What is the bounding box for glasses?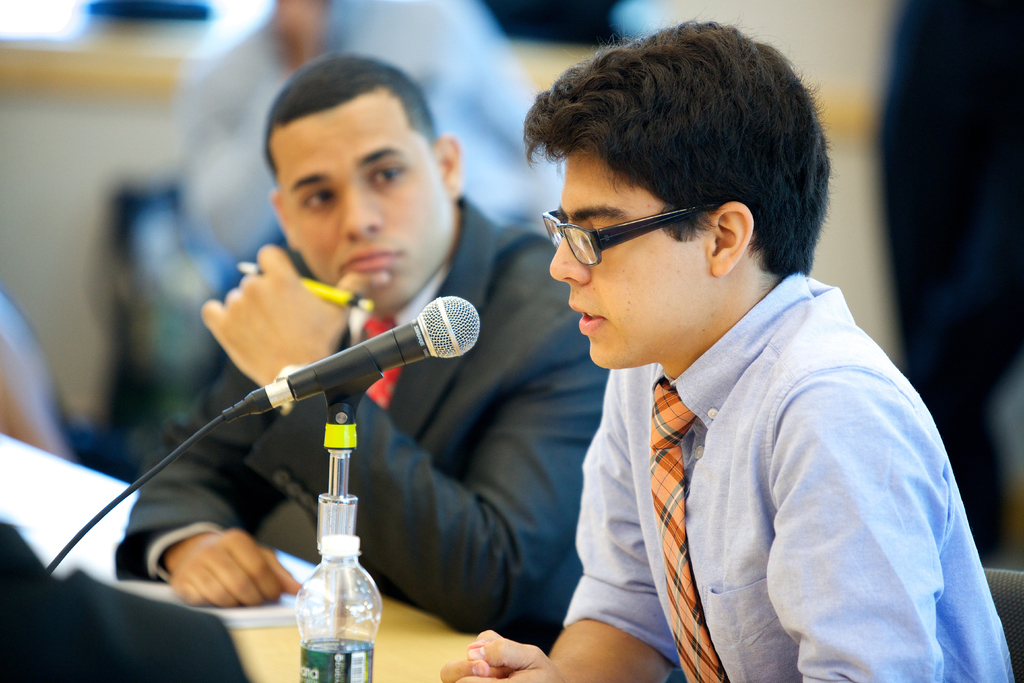
[532,193,738,274].
